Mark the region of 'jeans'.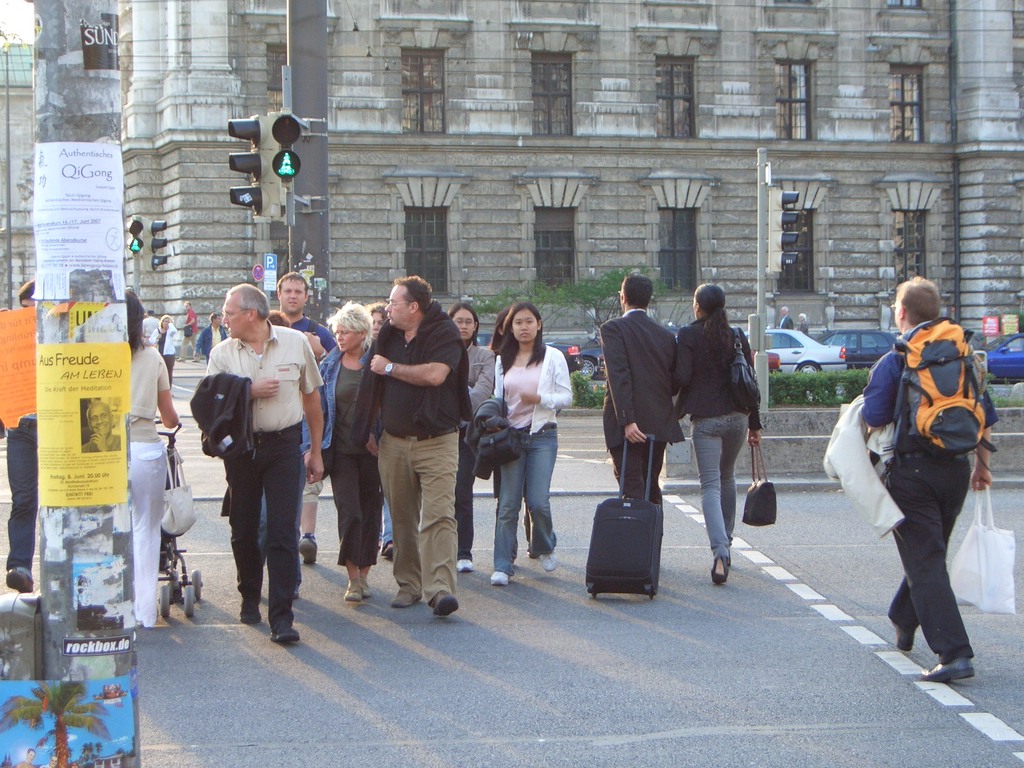
Region: [128, 445, 172, 626].
